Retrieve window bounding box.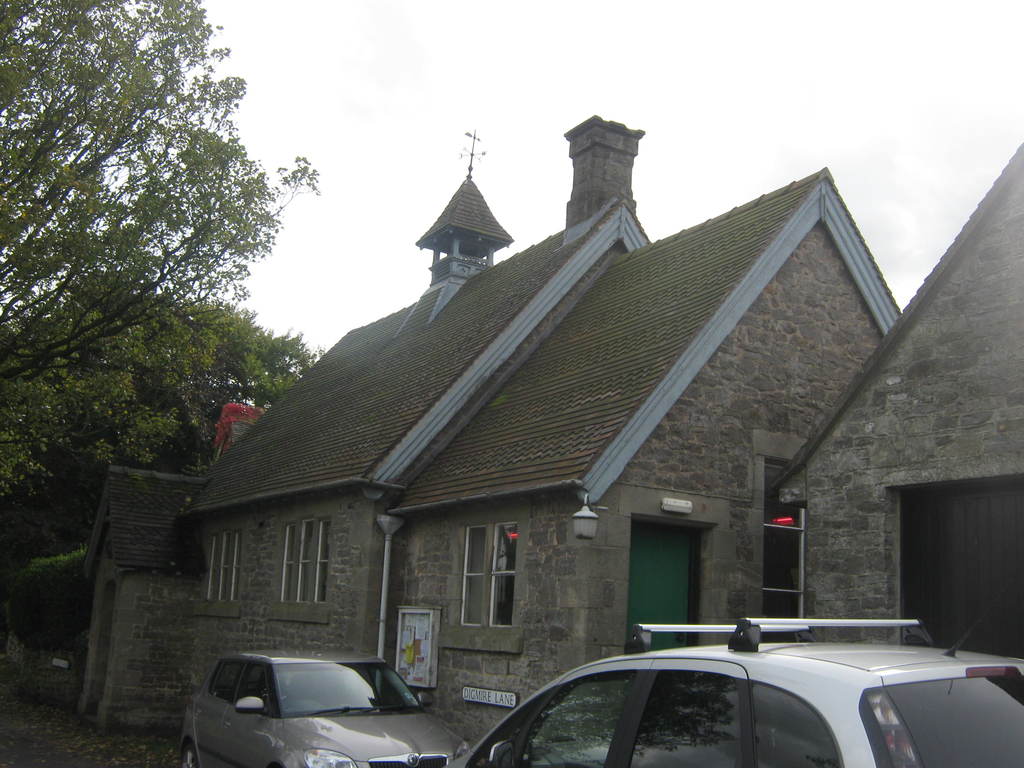
Bounding box: bbox=(763, 458, 806, 620).
